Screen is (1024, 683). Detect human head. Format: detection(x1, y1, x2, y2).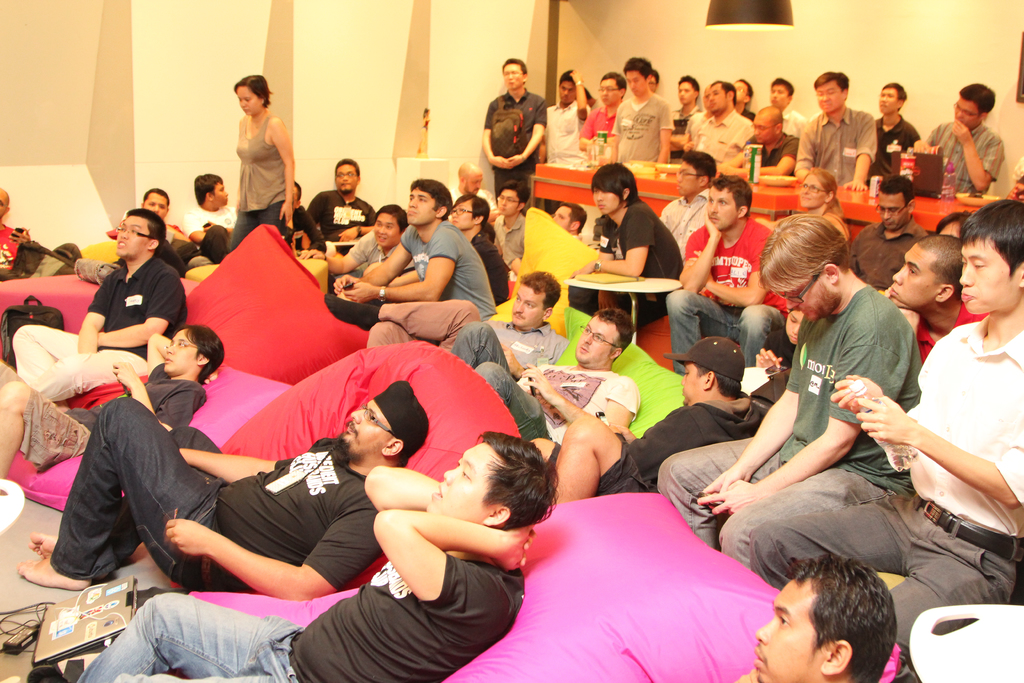
detection(623, 58, 655, 92).
